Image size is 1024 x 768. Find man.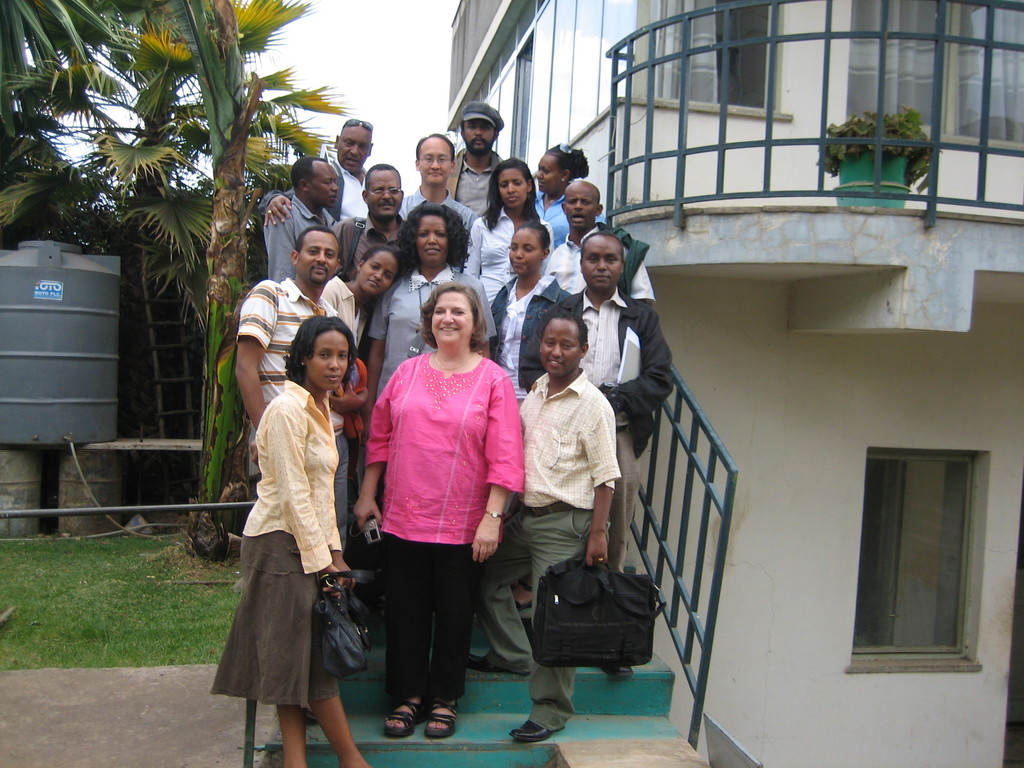
{"x1": 563, "y1": 234, "x2": 677, "y2": 680}.
